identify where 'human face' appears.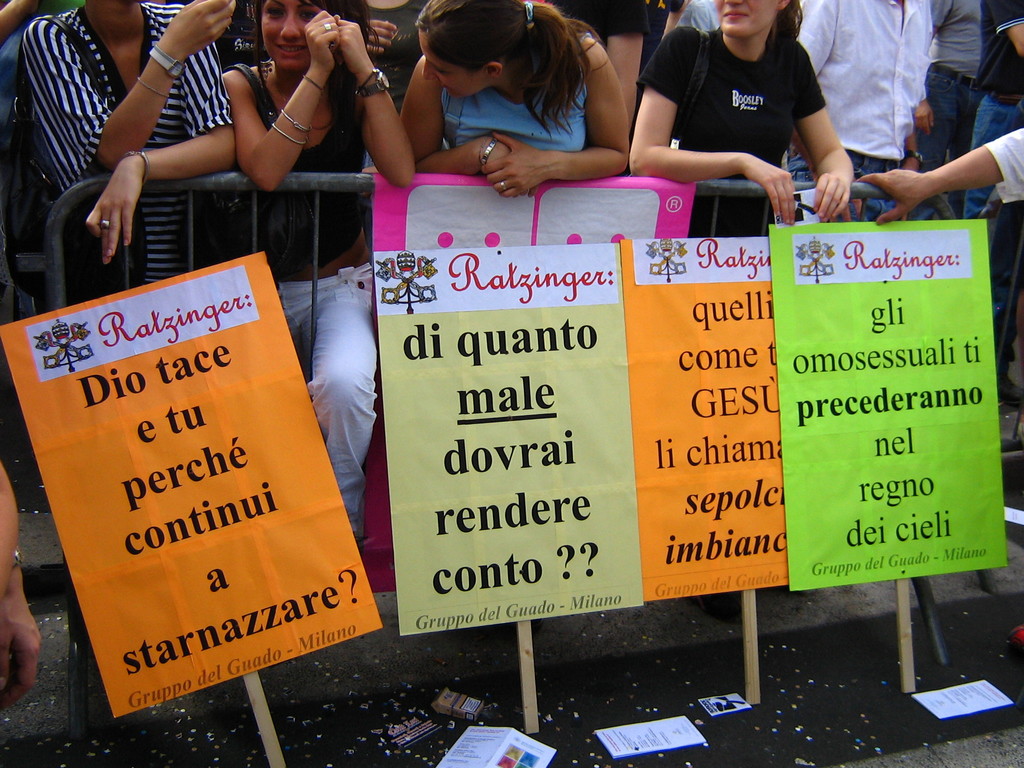
Appears at <box>420,26,492,99</box>.
